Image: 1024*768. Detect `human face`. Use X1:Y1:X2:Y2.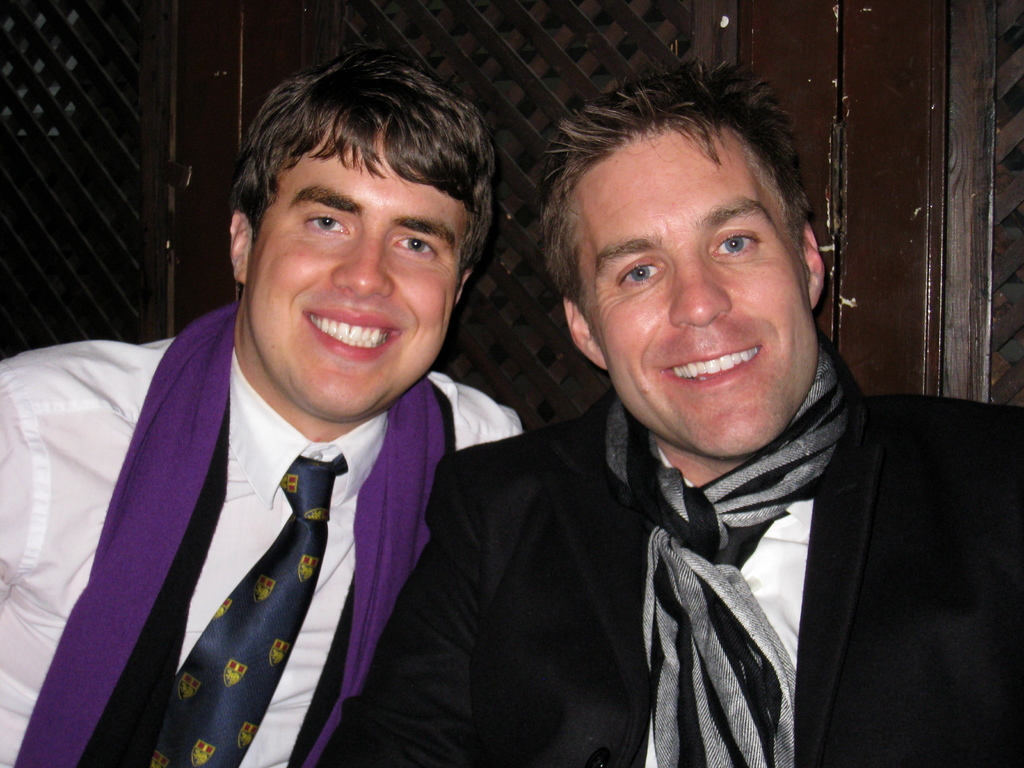
245:130:466:420.
